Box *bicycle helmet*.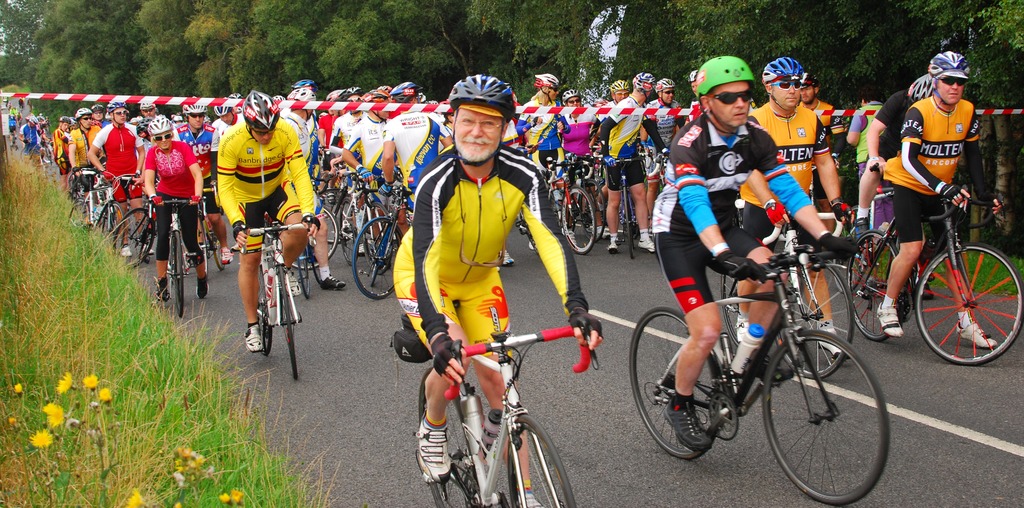
bbox=[340, 86, 354, 92].
